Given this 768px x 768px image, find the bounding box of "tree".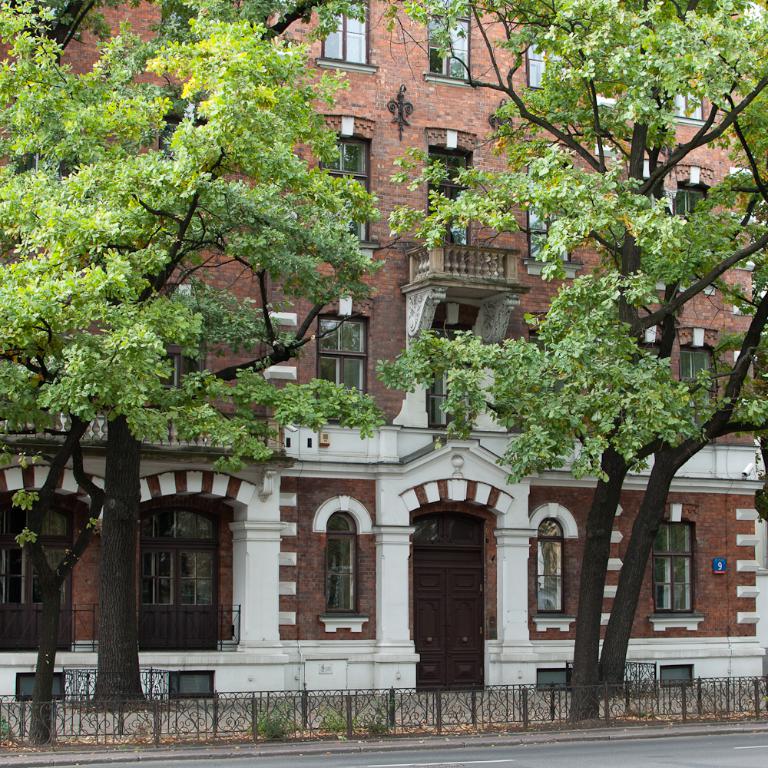
bbox(0, 0, 385, 746).
